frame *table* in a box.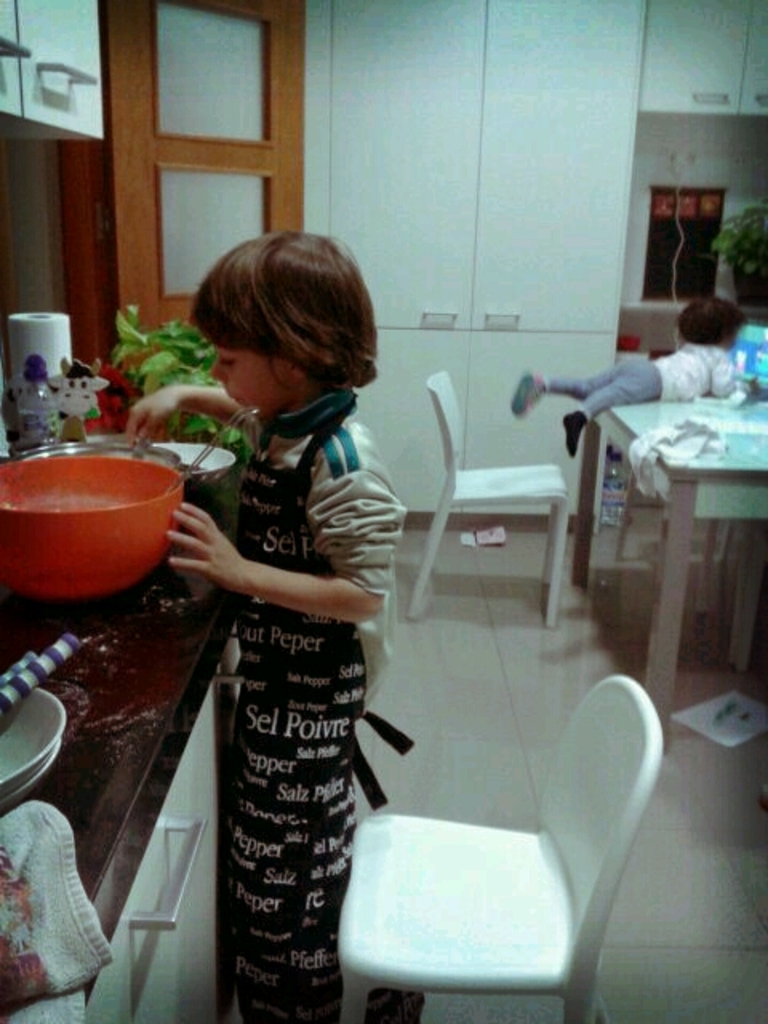
pyautogui.locateOnScreen(582, 387, 767, 715).
